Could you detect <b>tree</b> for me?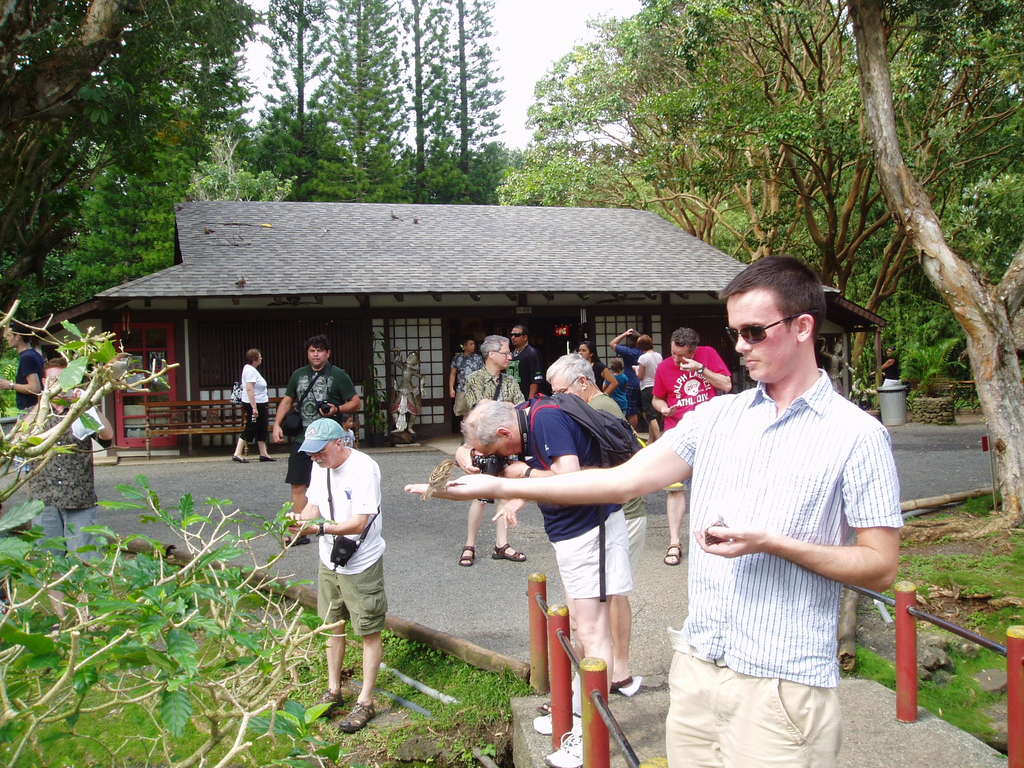
Detection result: (x1=490, y1=0, x2=827, y2=261).
